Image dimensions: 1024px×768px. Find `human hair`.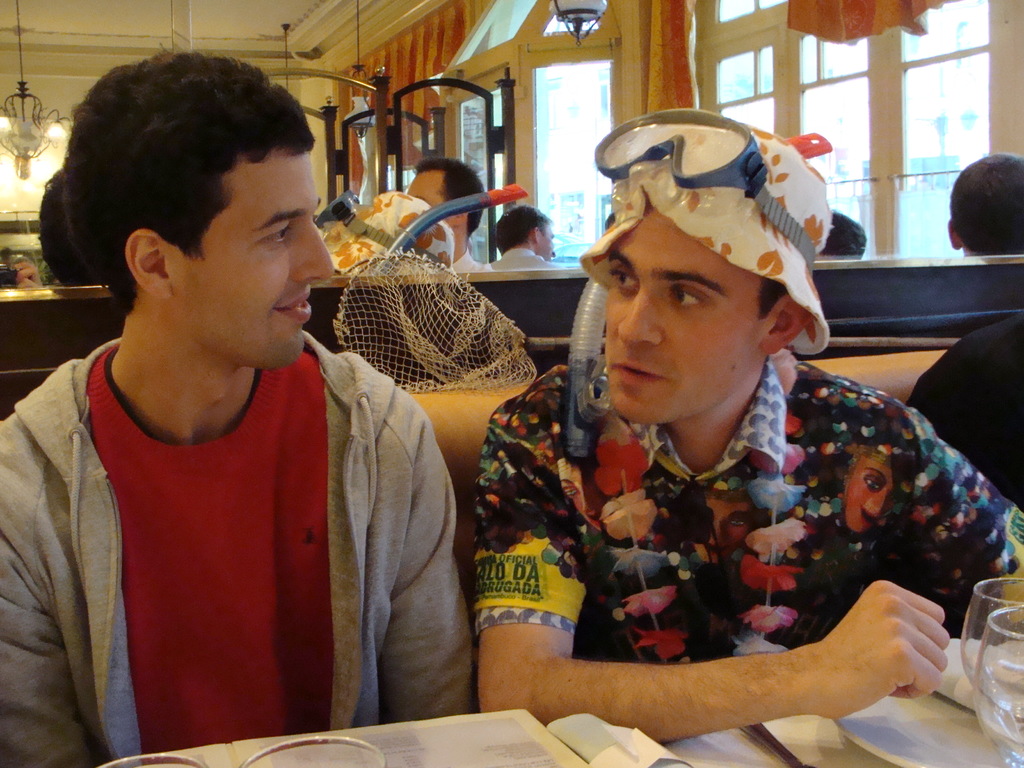
x1=411 y1=156 x2=488 y2=234.
